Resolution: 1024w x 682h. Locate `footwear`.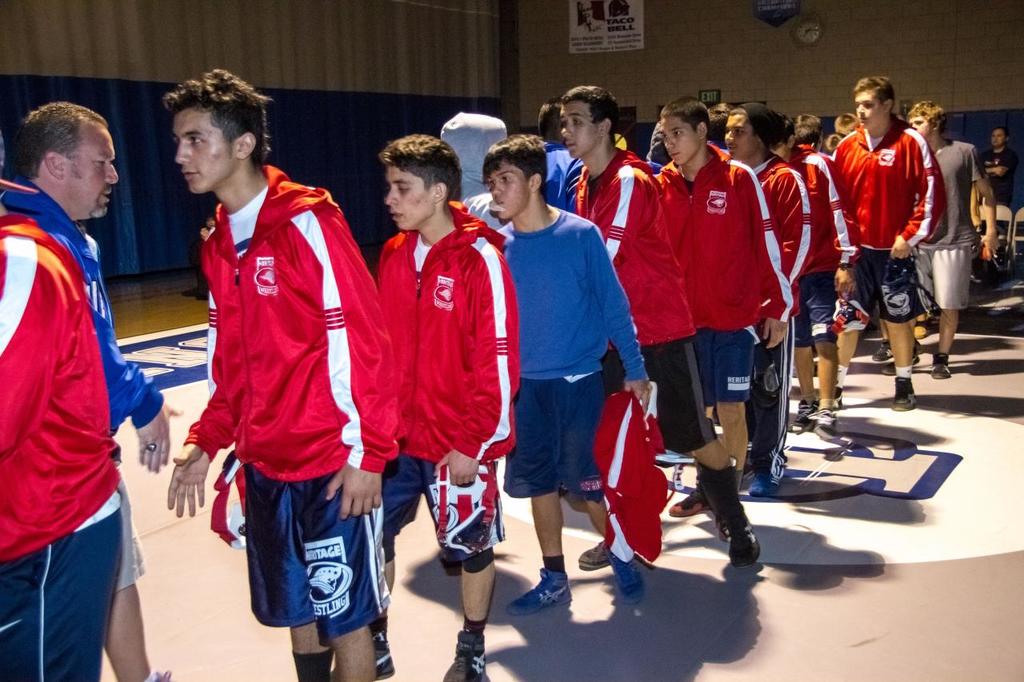
left=816, top=409, right=838, bottom=444.
